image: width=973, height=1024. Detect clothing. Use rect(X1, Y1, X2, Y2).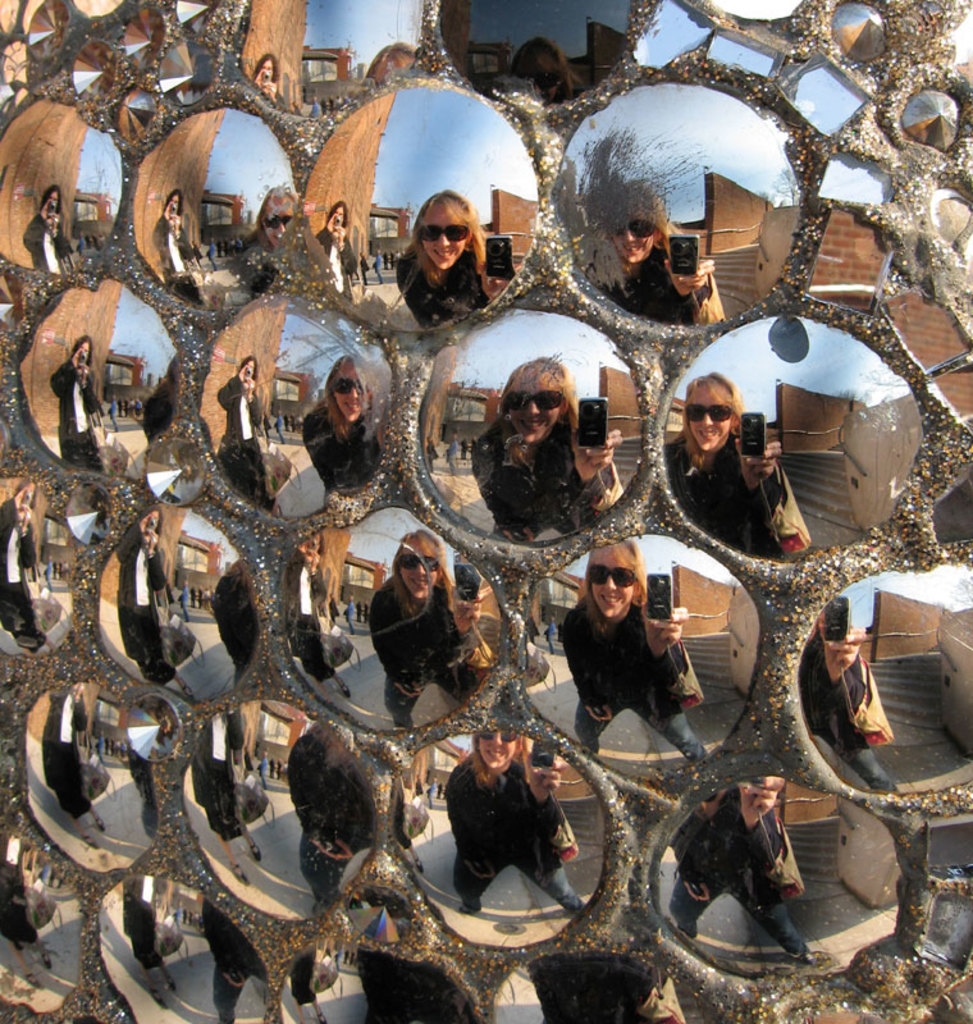
rect(0, 500, 44, 658).
